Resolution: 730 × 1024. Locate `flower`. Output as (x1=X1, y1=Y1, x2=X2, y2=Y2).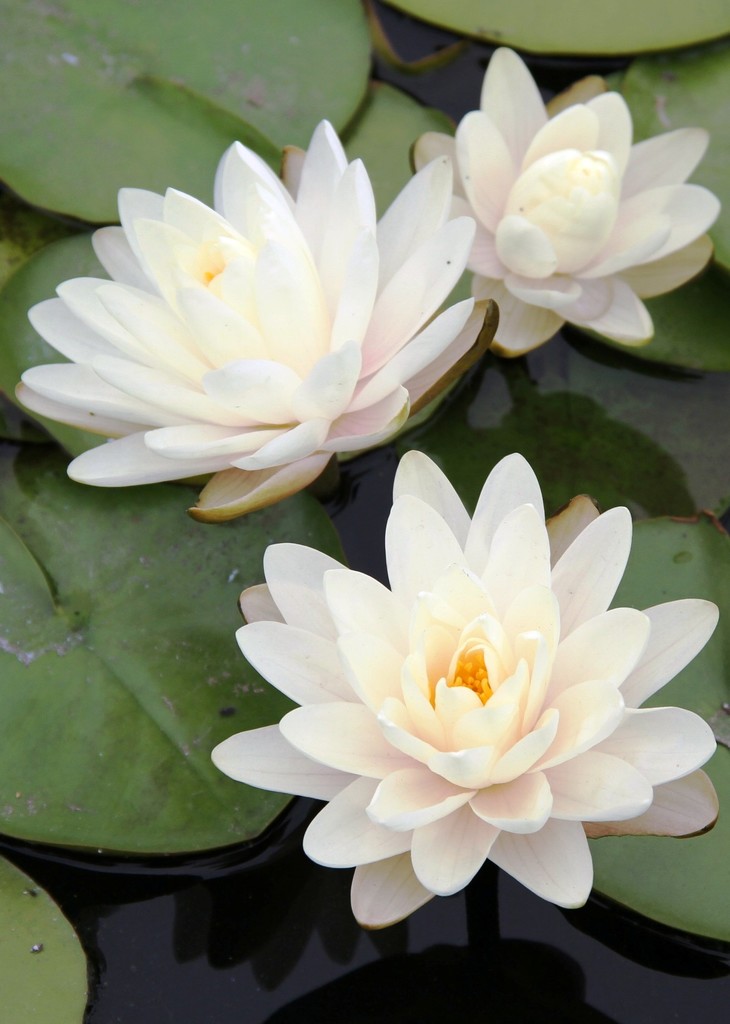
(x1=415, y1=42, x2=718, y2=361).
